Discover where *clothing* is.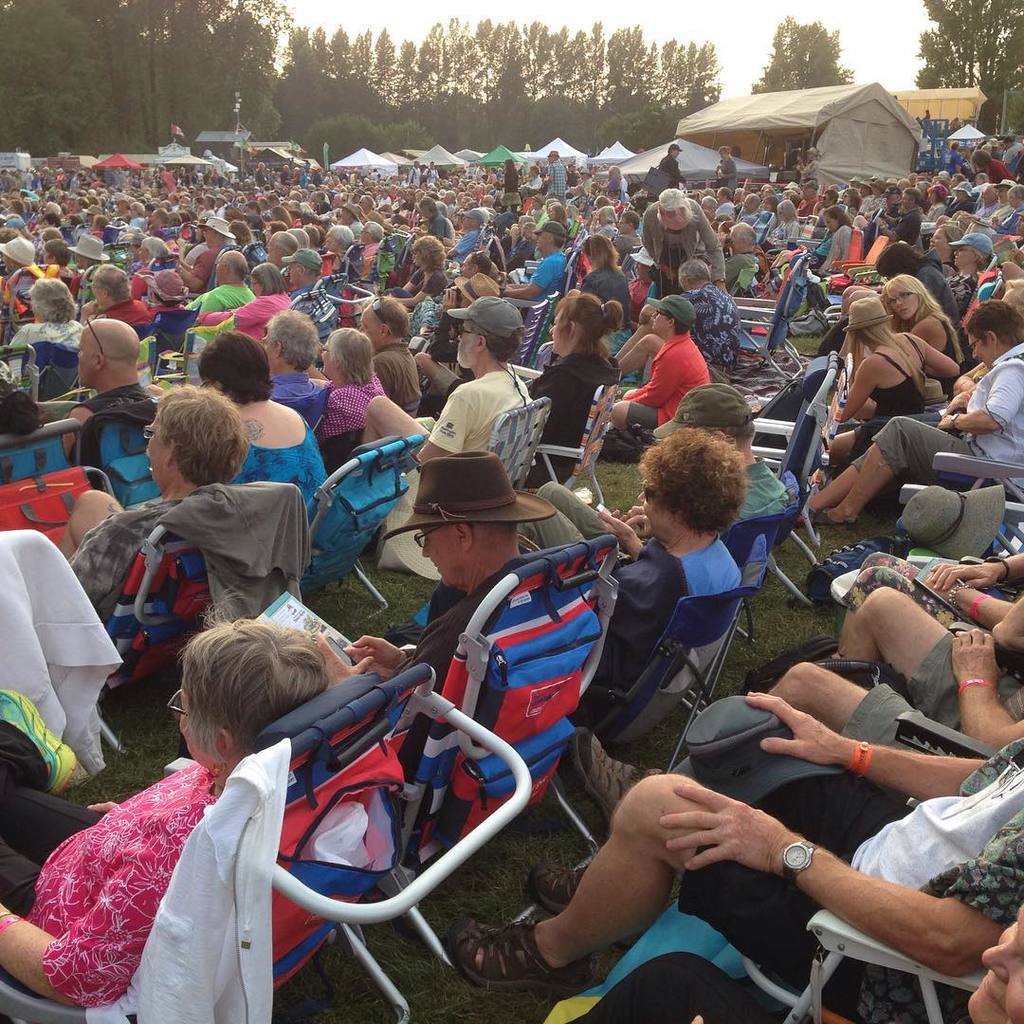
Discovered at x1=96 y1=299 x2=150 y2=333.
